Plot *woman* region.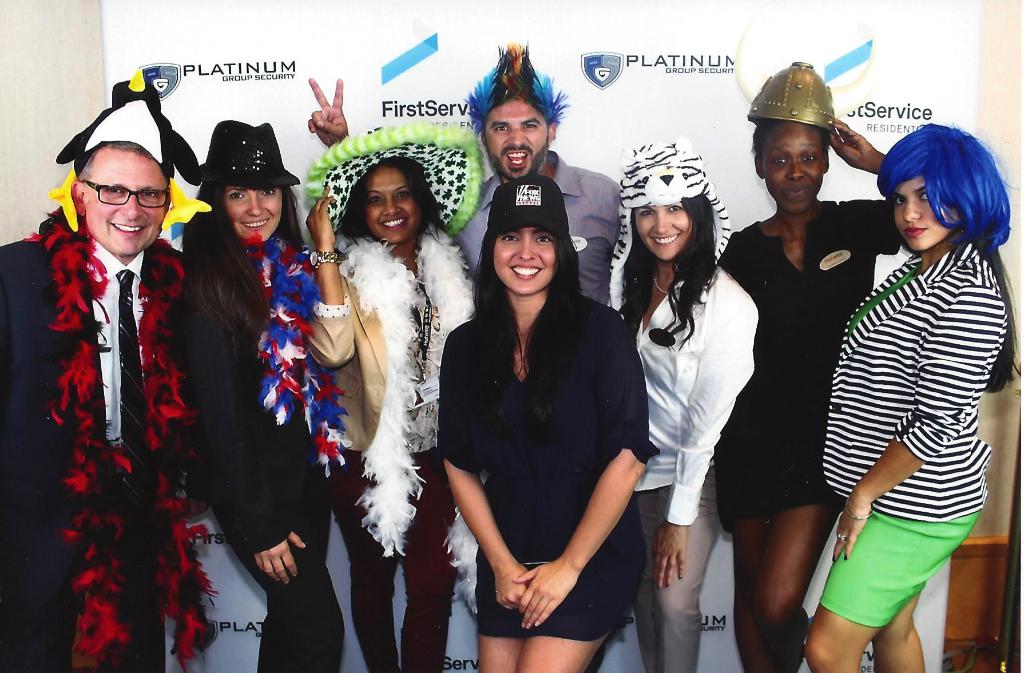
Plotted at BBox(164, 115, 348, 672).
